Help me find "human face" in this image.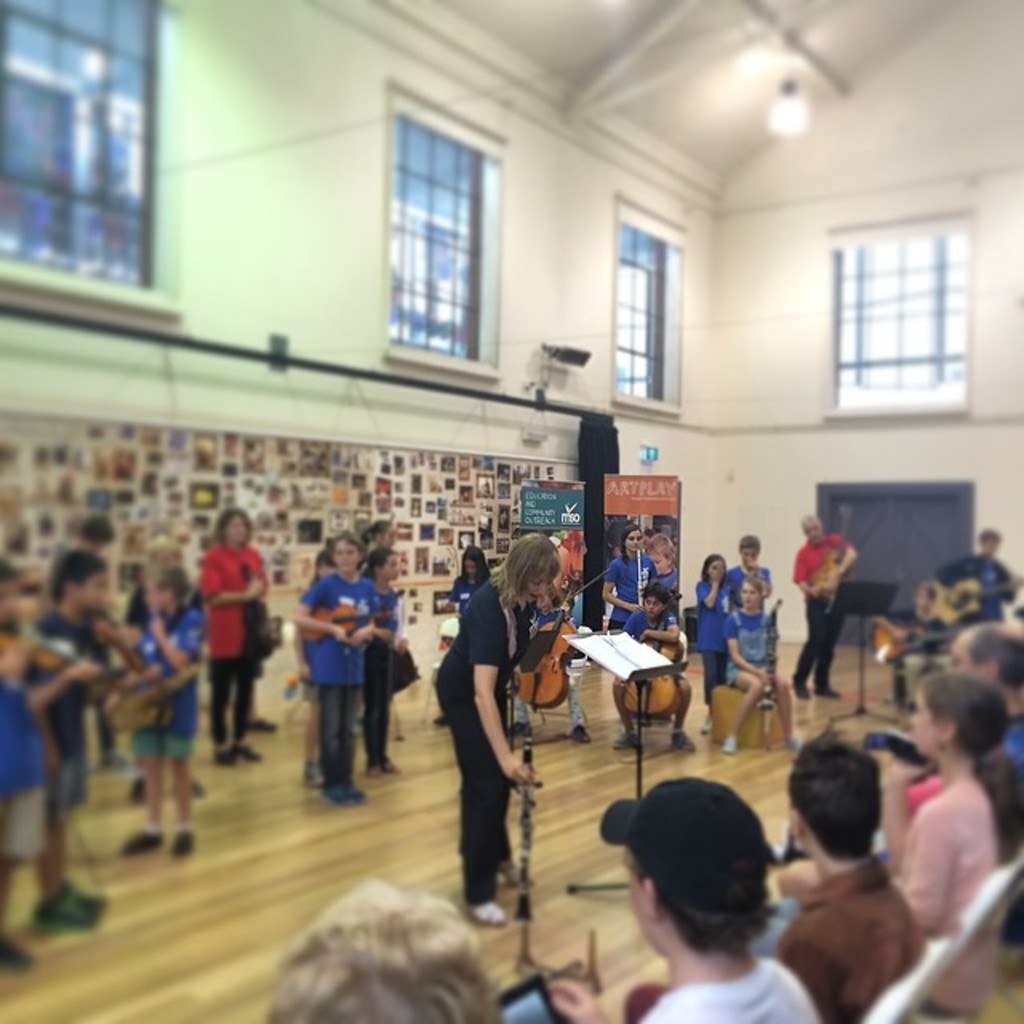
Found it: 386 554 406 579.
